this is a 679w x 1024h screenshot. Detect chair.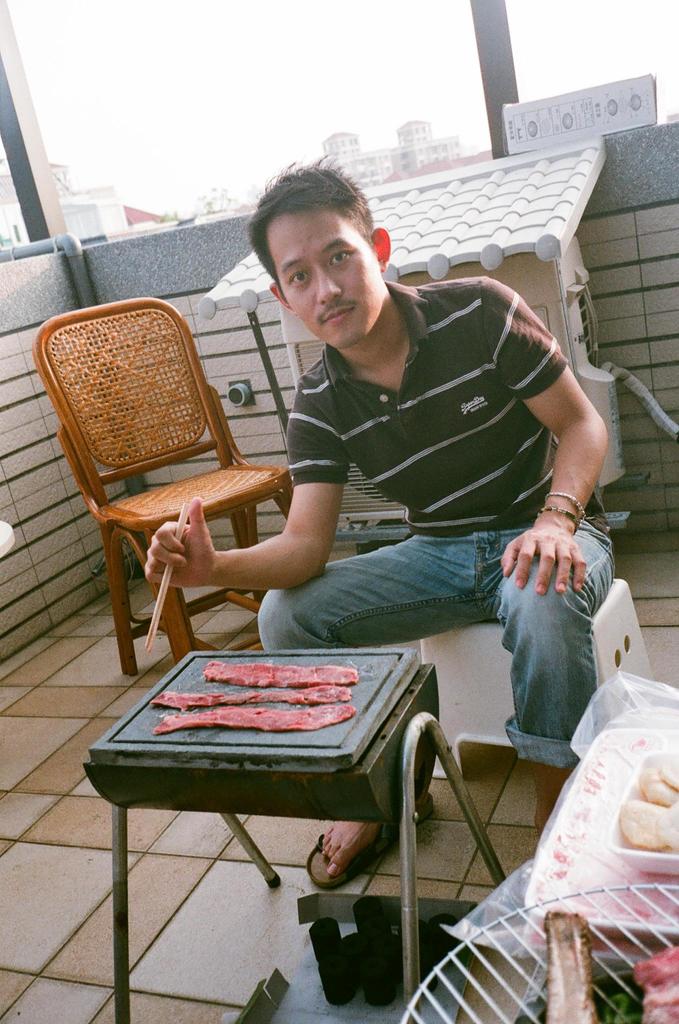
[21,290,285,702].
